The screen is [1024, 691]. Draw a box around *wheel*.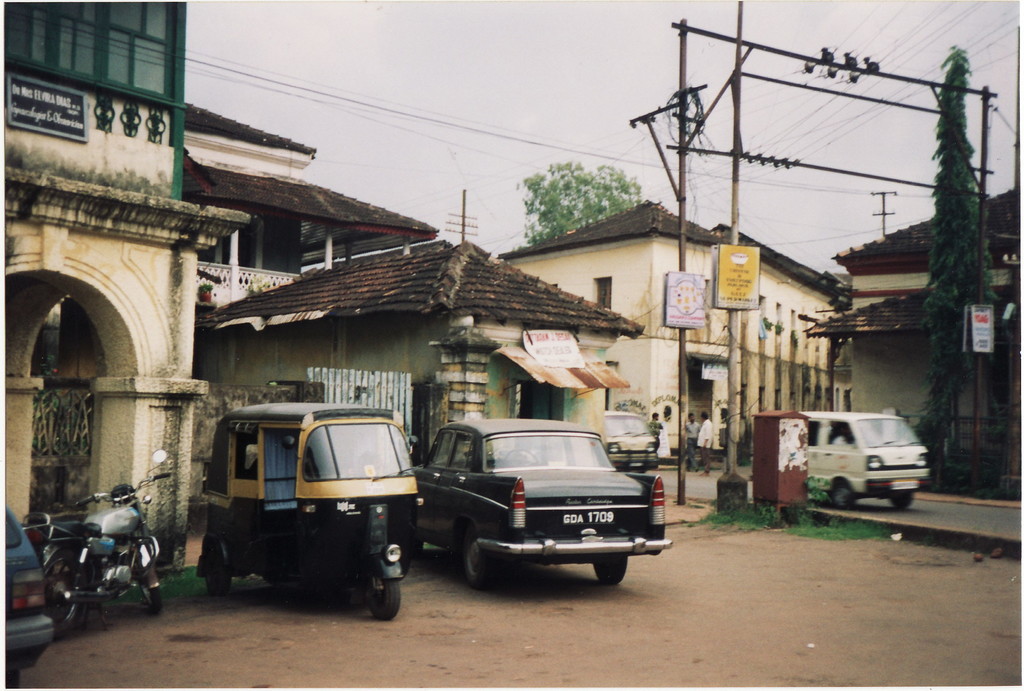
select_region(832, 480, 857, 510).
